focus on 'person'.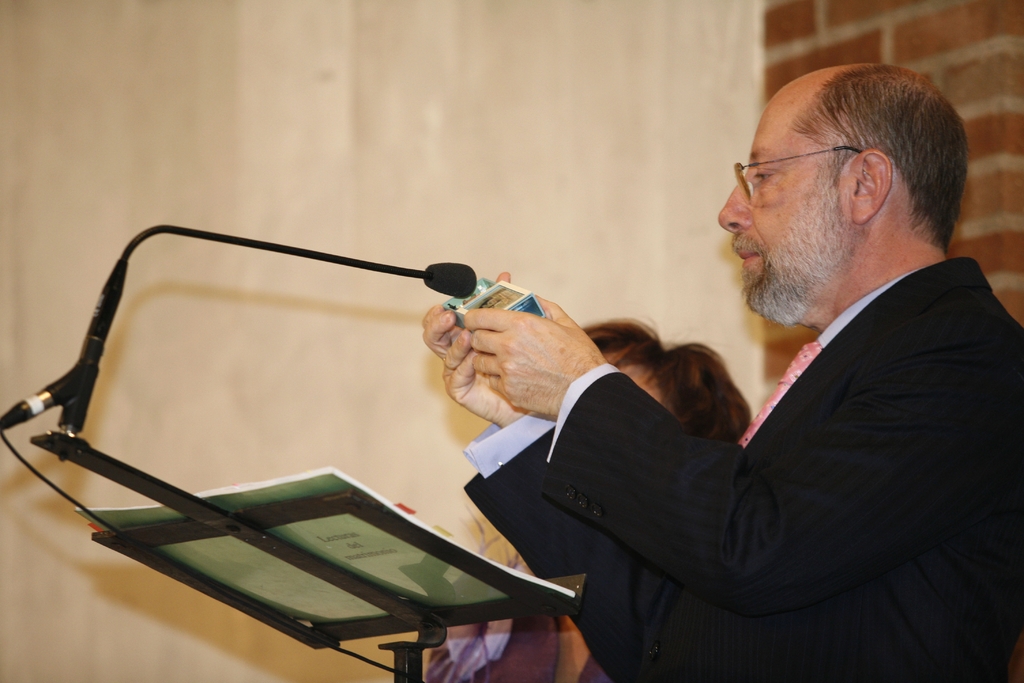
Focused at l=424, t=64, r=1023, b=682.
